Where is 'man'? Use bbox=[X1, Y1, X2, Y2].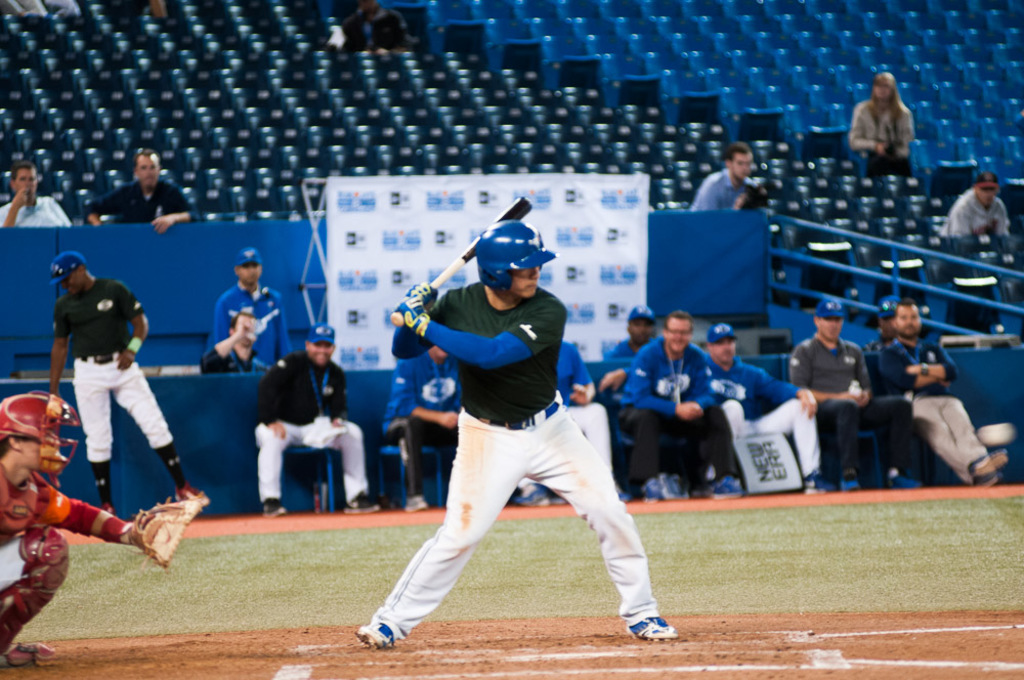
bbox=[794, 299, 918, 486].
